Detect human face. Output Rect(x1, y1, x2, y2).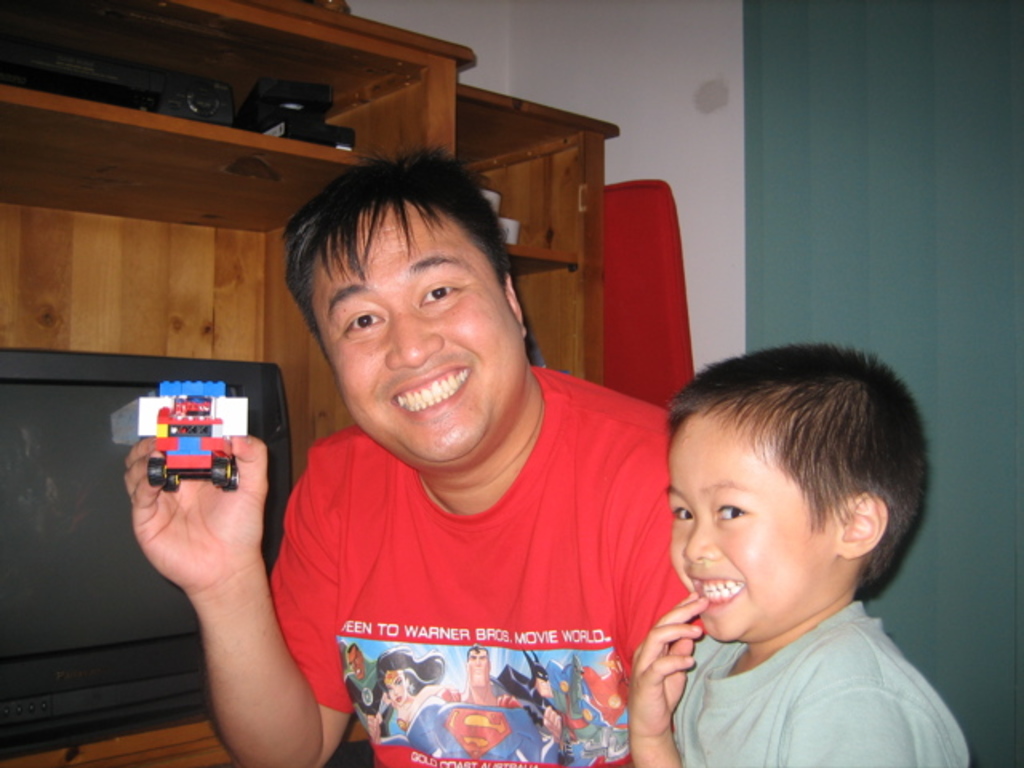
Rect(315, 195, 525, 469).
